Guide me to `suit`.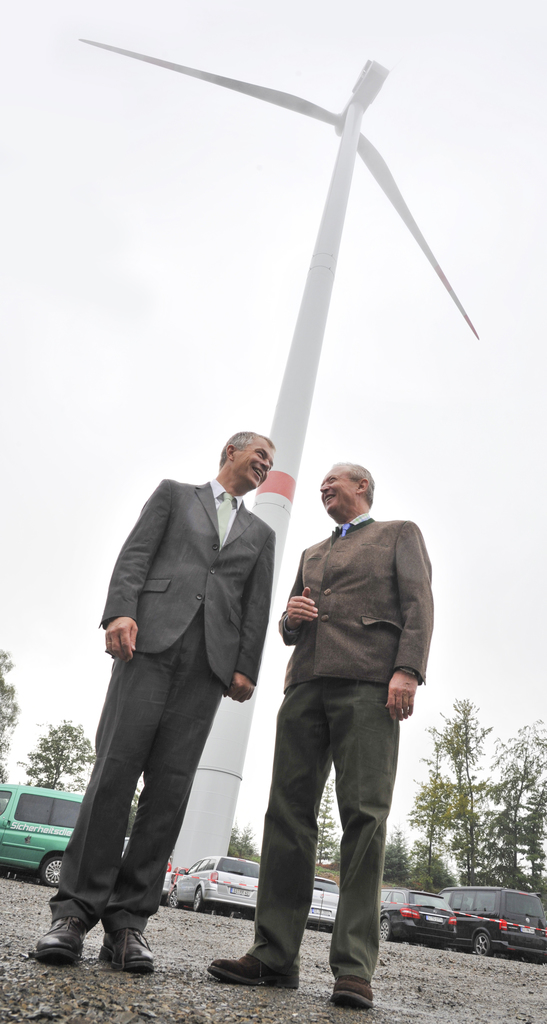
Guidance: 252/522/438/981.
